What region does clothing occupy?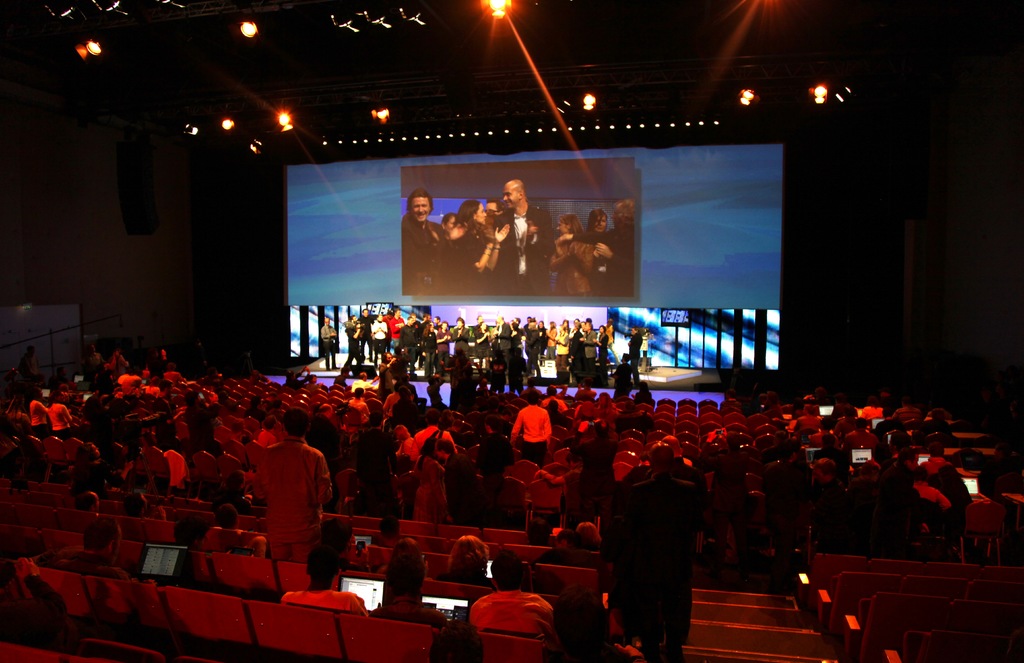
x1=19 y1=356 x2=39 y2=387.
